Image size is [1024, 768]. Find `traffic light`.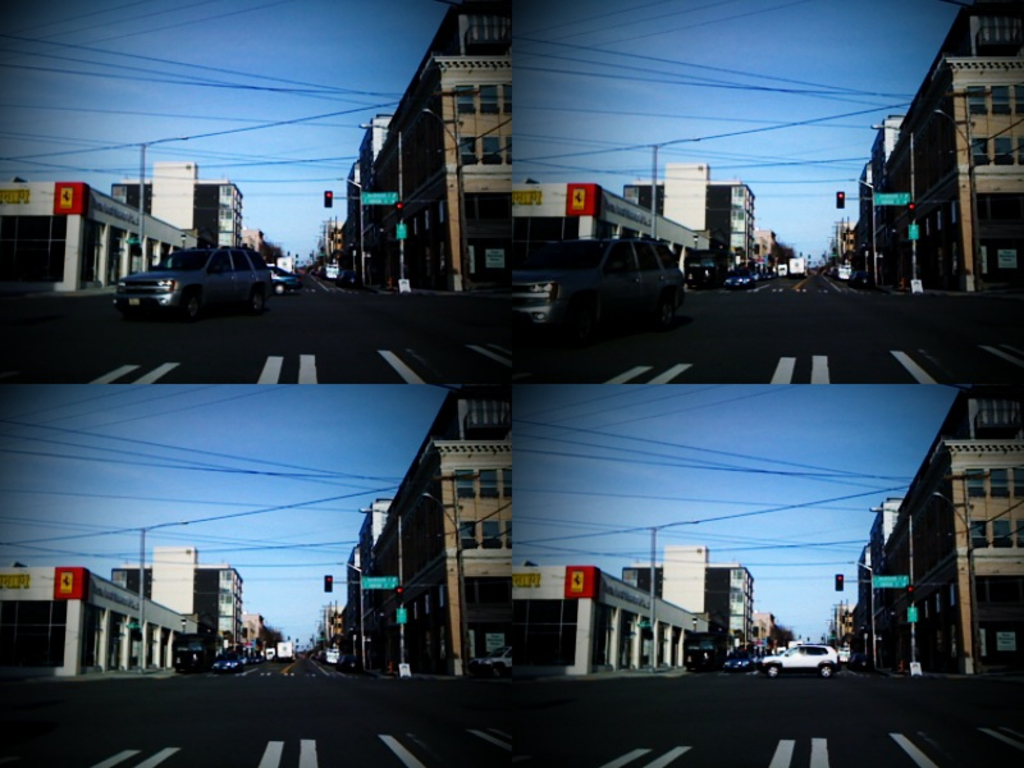
(left=835, top=573, right=844, bottom=591).
